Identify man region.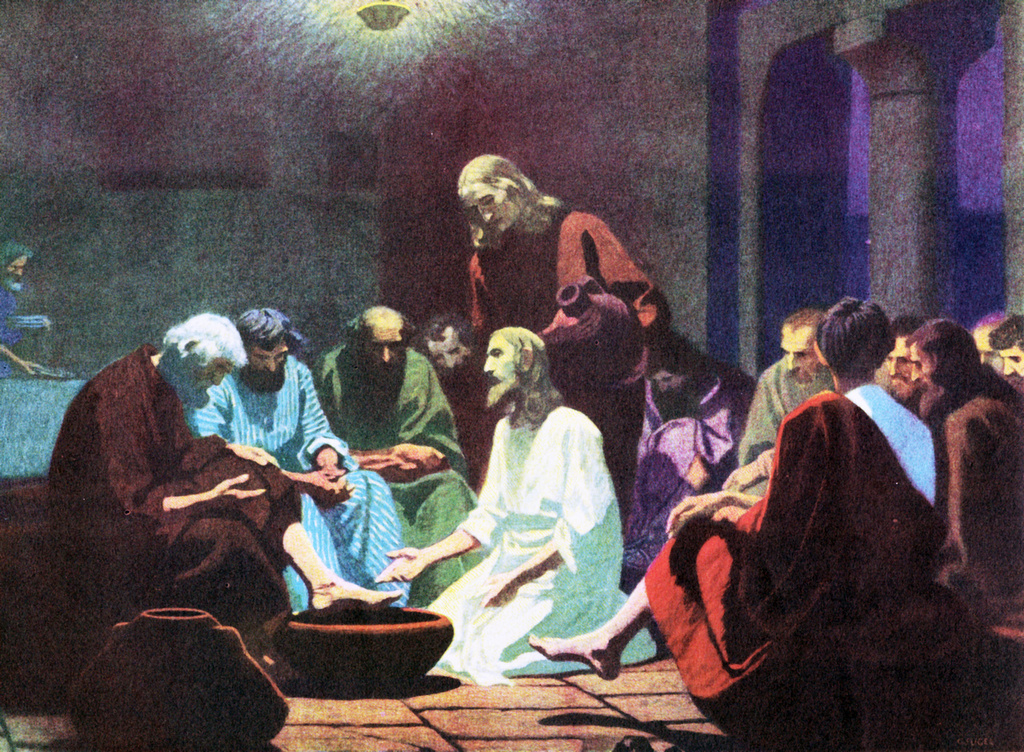
Region: region(705, 289, 943, 509).
